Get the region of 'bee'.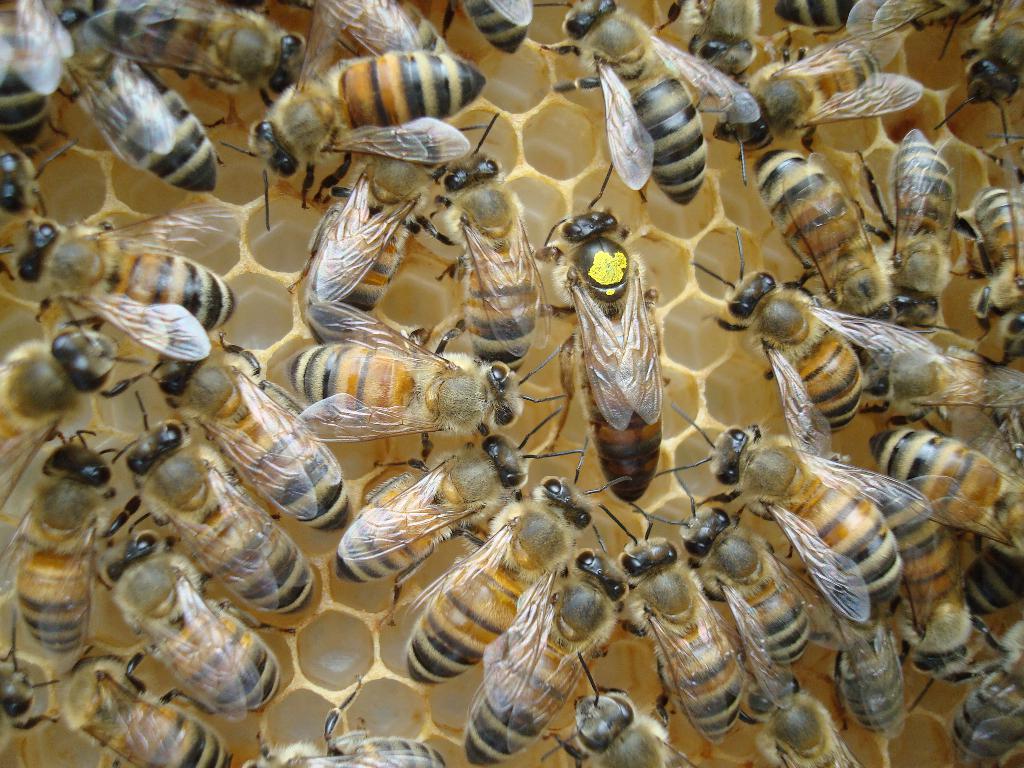
274, 0, 457, 61.
